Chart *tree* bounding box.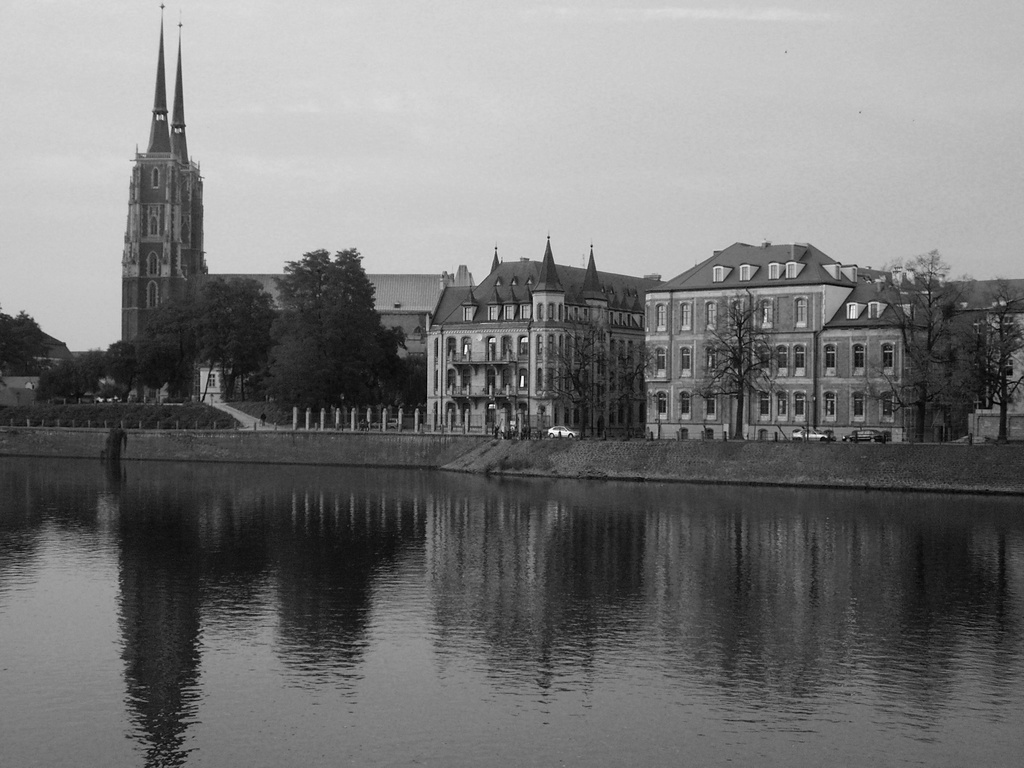
Charted: {"x1": 691, "y1": 289, "x2": 780, "y2": 442}.
